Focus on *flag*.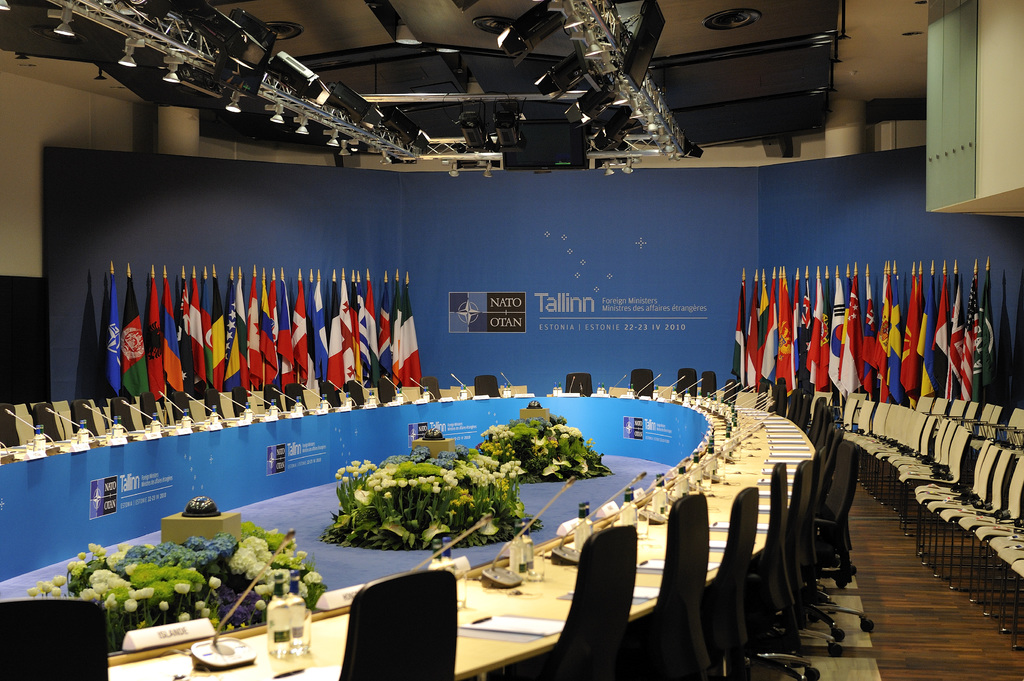
Focused at [756, 277, 776, 393].
